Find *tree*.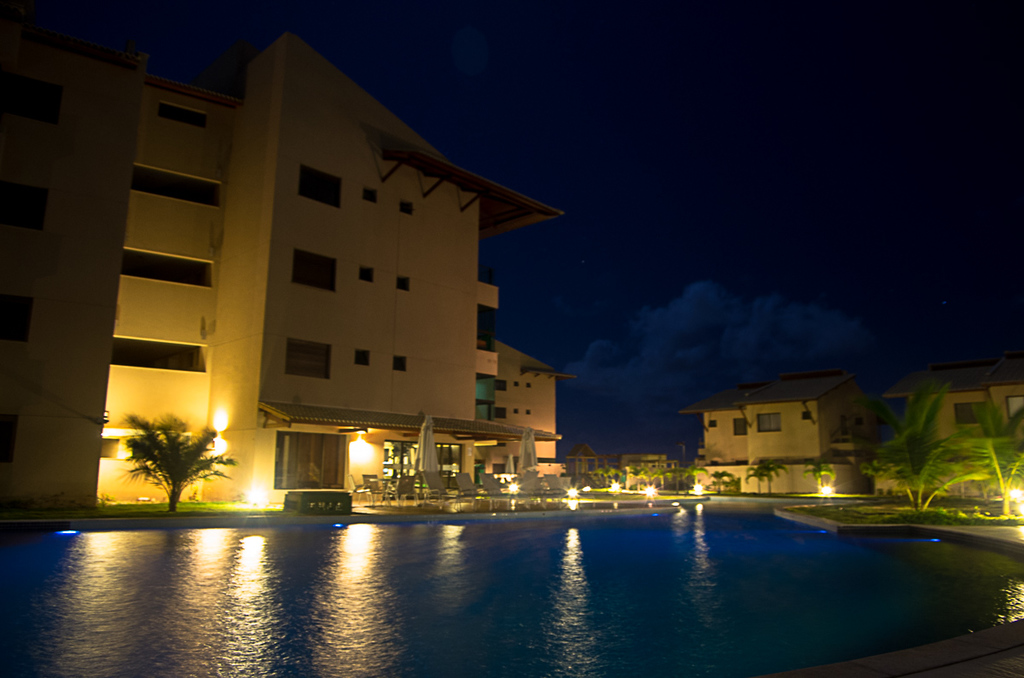
<region>742, 456, 783, 499</region>.
